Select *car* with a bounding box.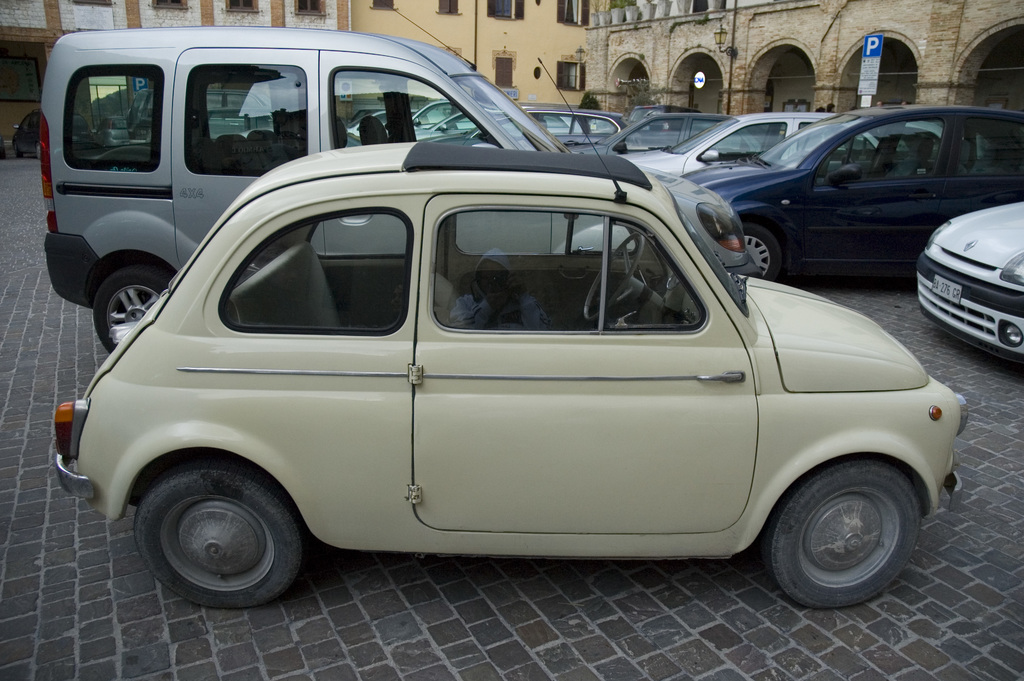
bbox=(681, 113, 1023, 290).
